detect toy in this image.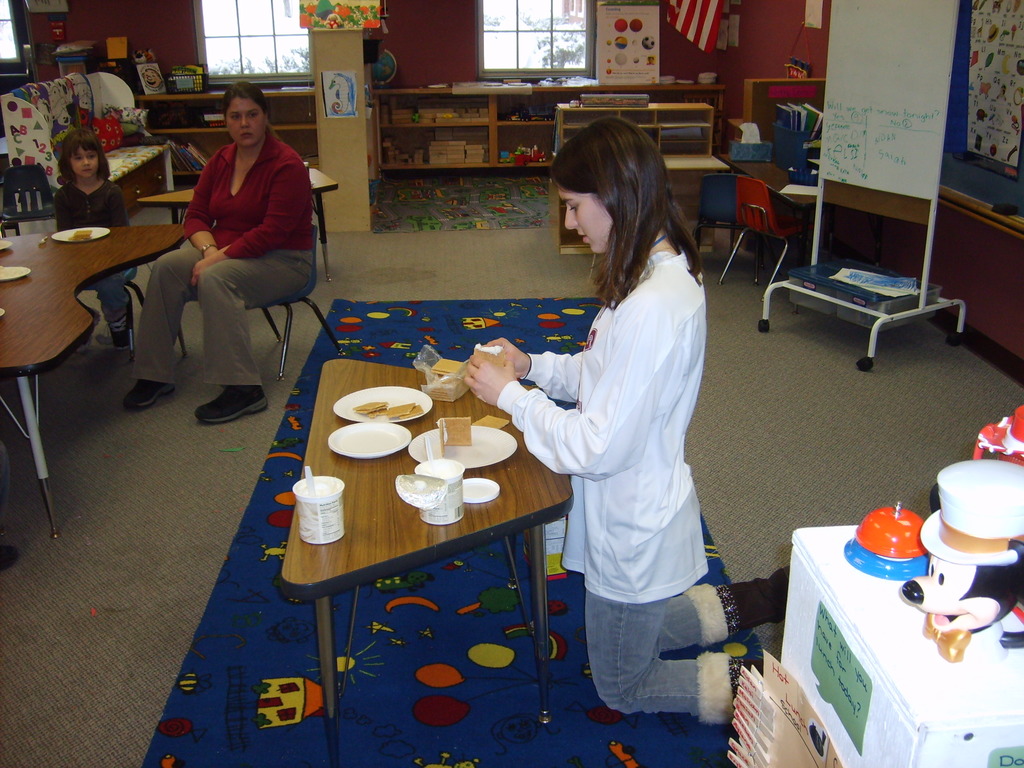
Detection: select_region(972, 409, 1023, 468).
